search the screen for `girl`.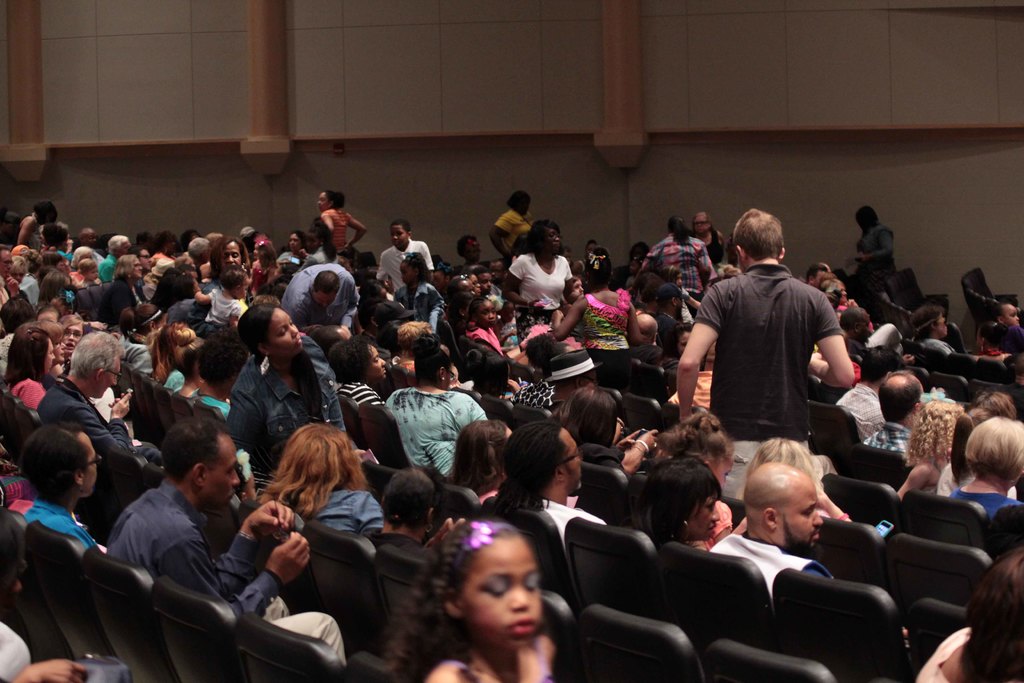
Found at box(223, 307, 344, 470).
